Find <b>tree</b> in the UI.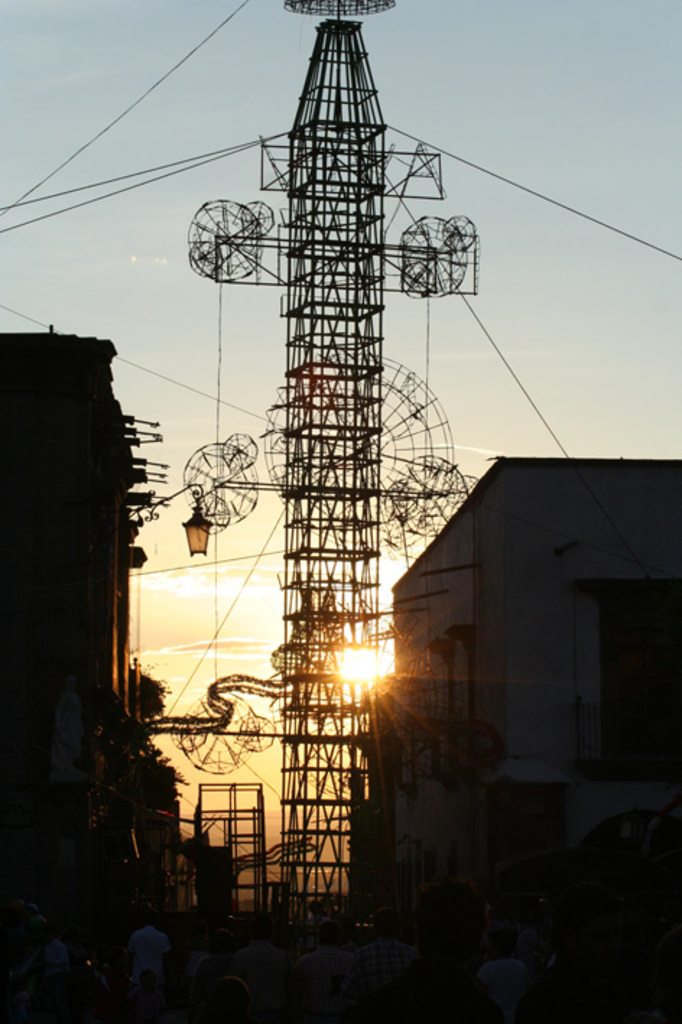
UI element at pyautogui.locateOnScreen(58, 686, 185, 849).
